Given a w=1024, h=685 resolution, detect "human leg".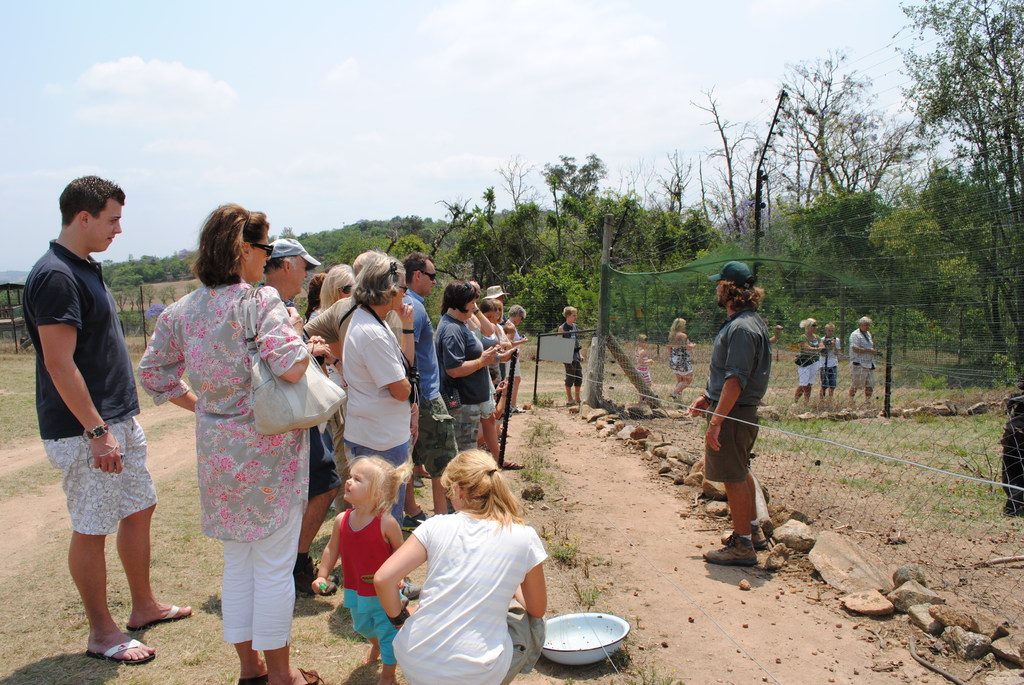
locate(350, 595, 380, 667).
